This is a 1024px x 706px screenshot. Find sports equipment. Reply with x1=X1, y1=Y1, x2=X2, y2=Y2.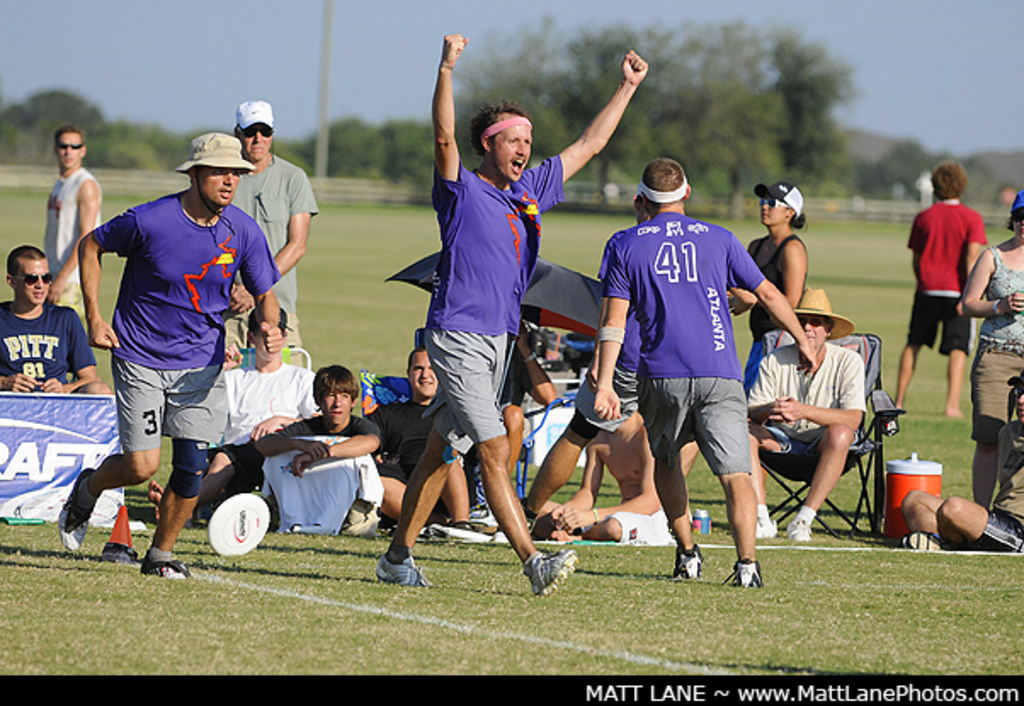
x1=730, y1=560, x2=764, y2=589.
